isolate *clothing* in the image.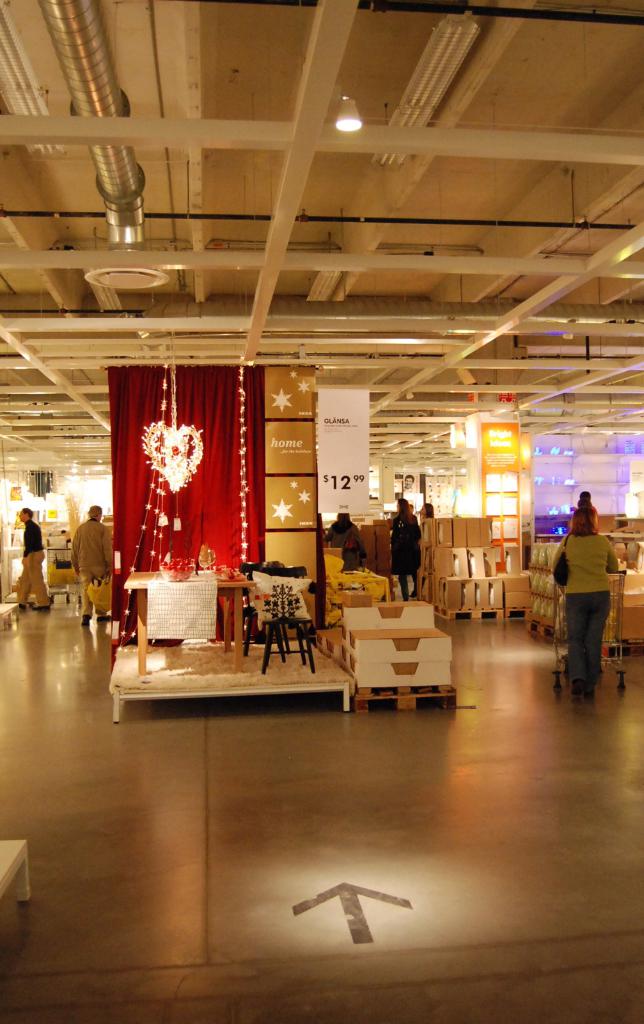
Isolated region: 74 519 107 614.
